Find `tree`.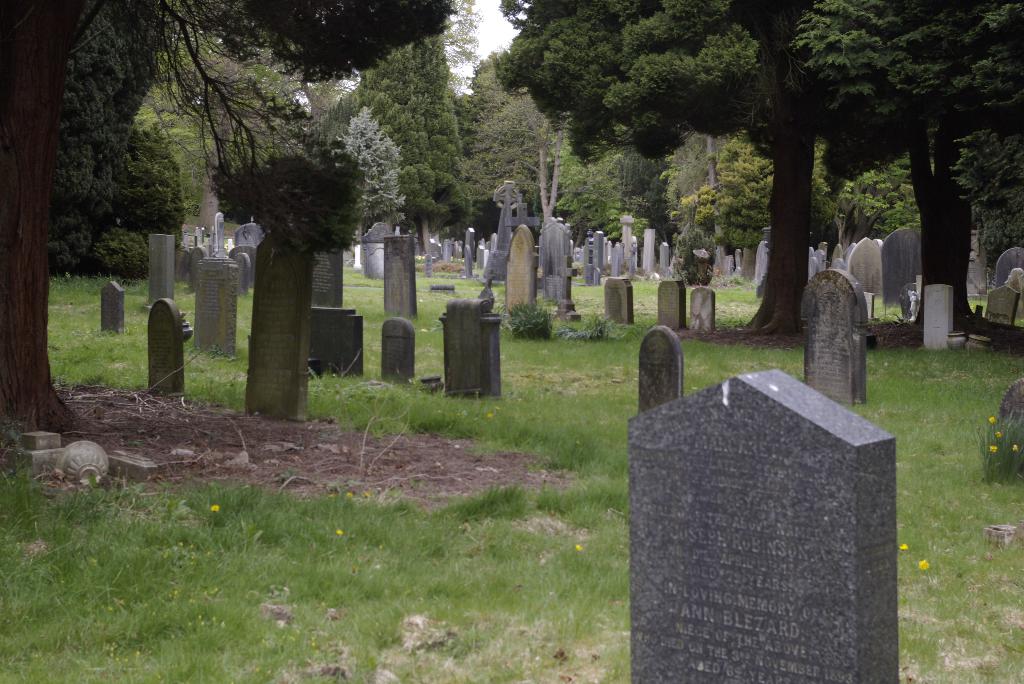
x1=485, y1=0, x2=995, y2=343.
